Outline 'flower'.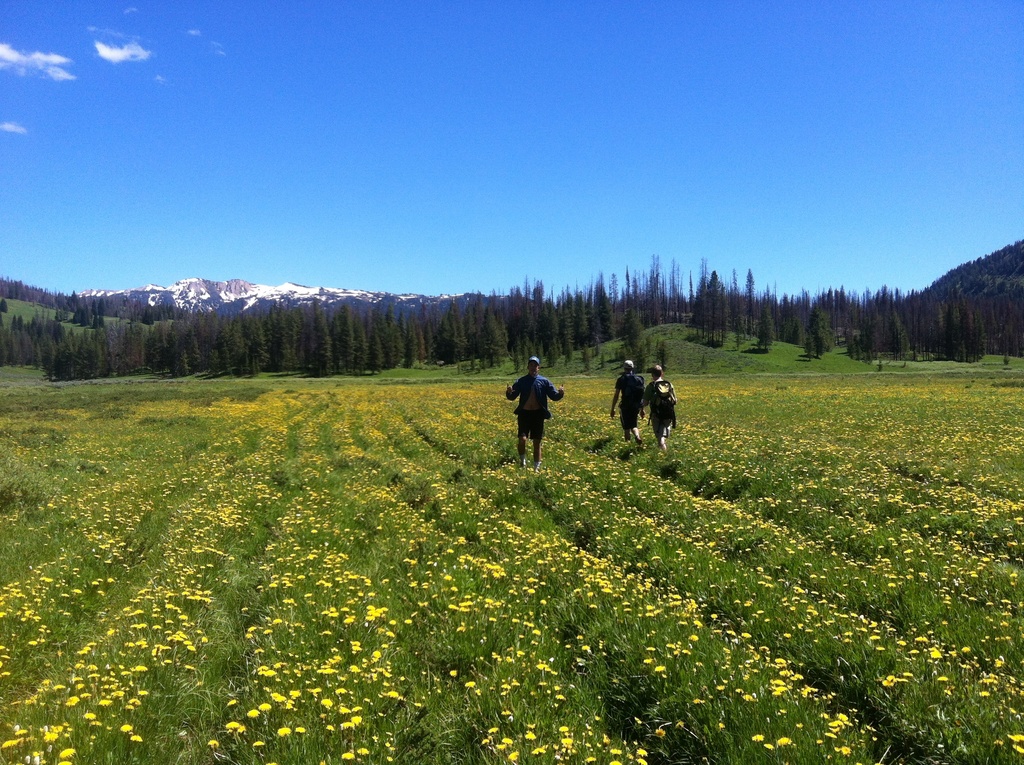
Outline: [left=504, top=749, right=520, bottom=764].
